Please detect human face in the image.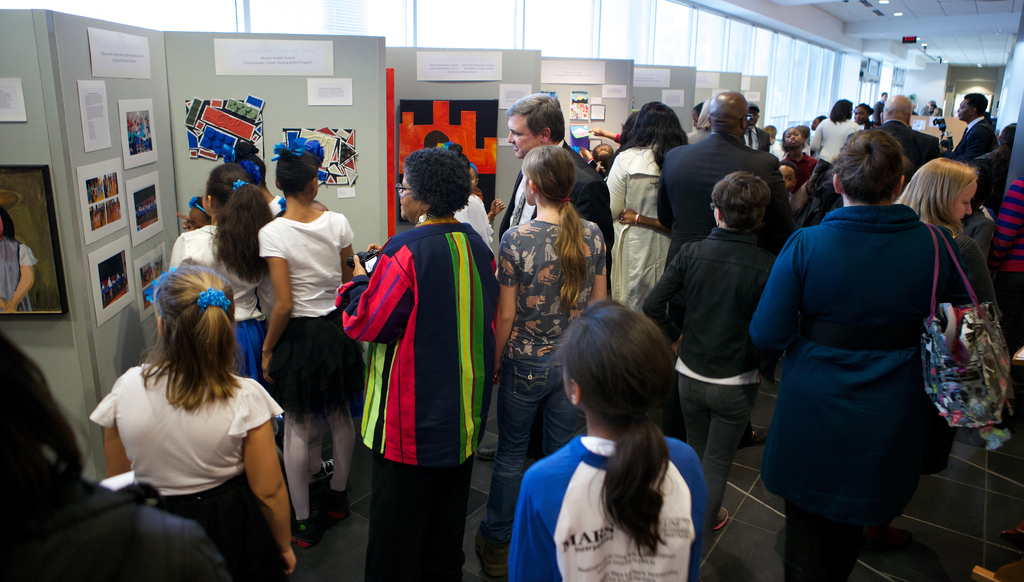
[left=509, top=119, right=543, bottom=160].
